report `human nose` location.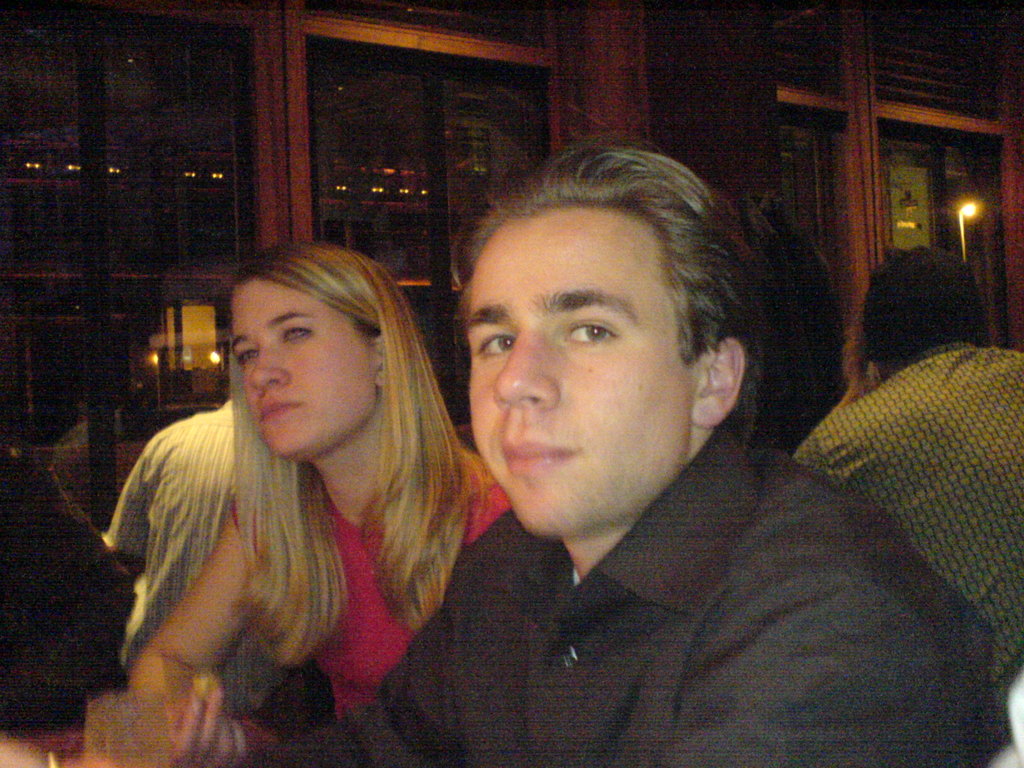
Report: 494,335,561,405.
